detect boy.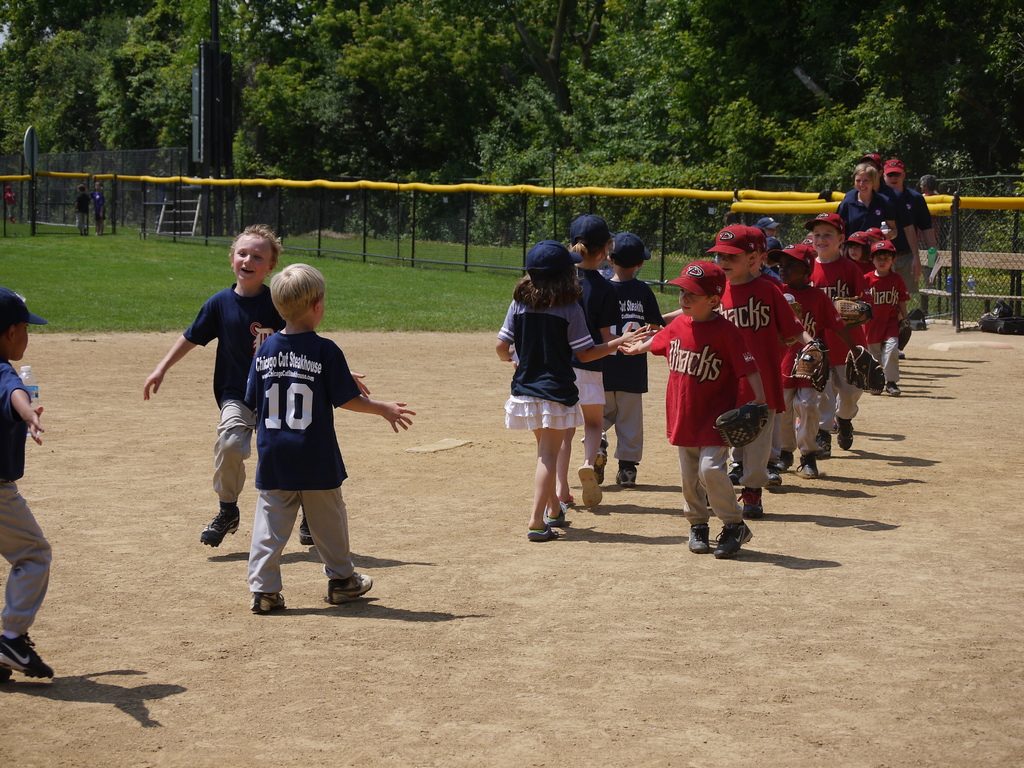
Detected at pyautogui.locateOnScreen(3, 183, 15, 225).
